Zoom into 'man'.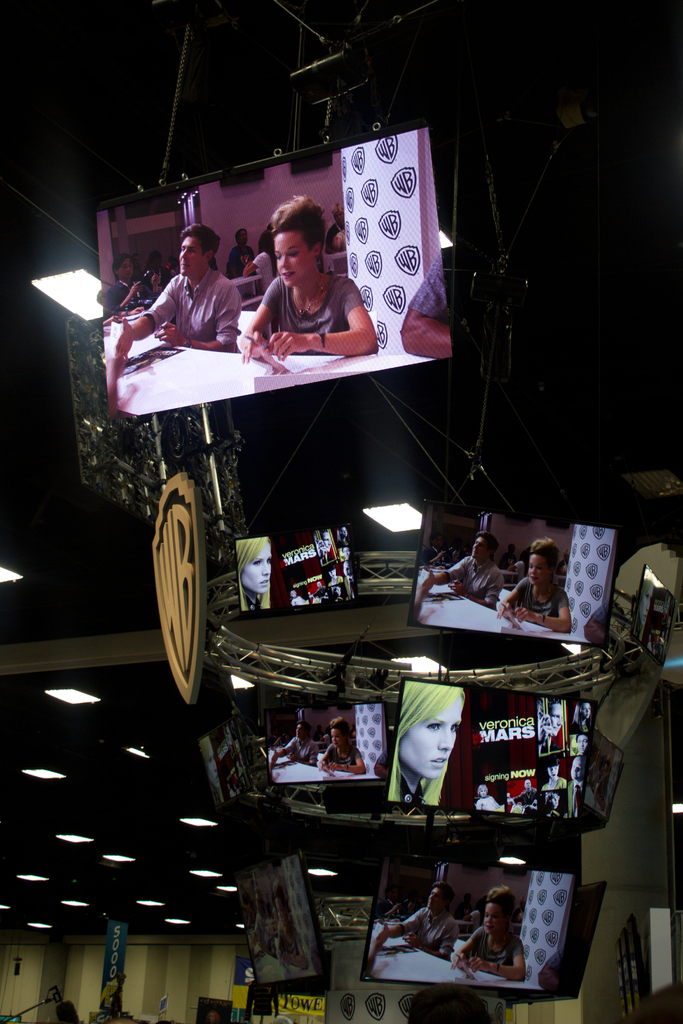
Zoom target: bbox=[323, 202, 345, 251].
